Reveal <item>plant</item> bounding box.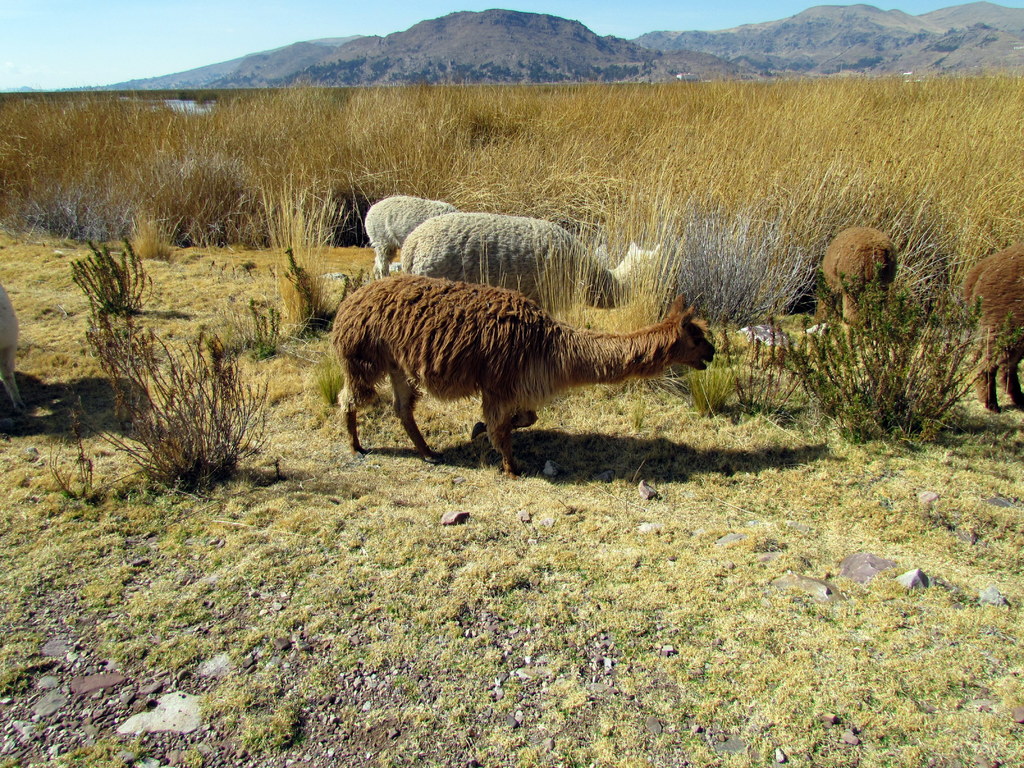
Revealed: crop(59, 310, 276, 504).
